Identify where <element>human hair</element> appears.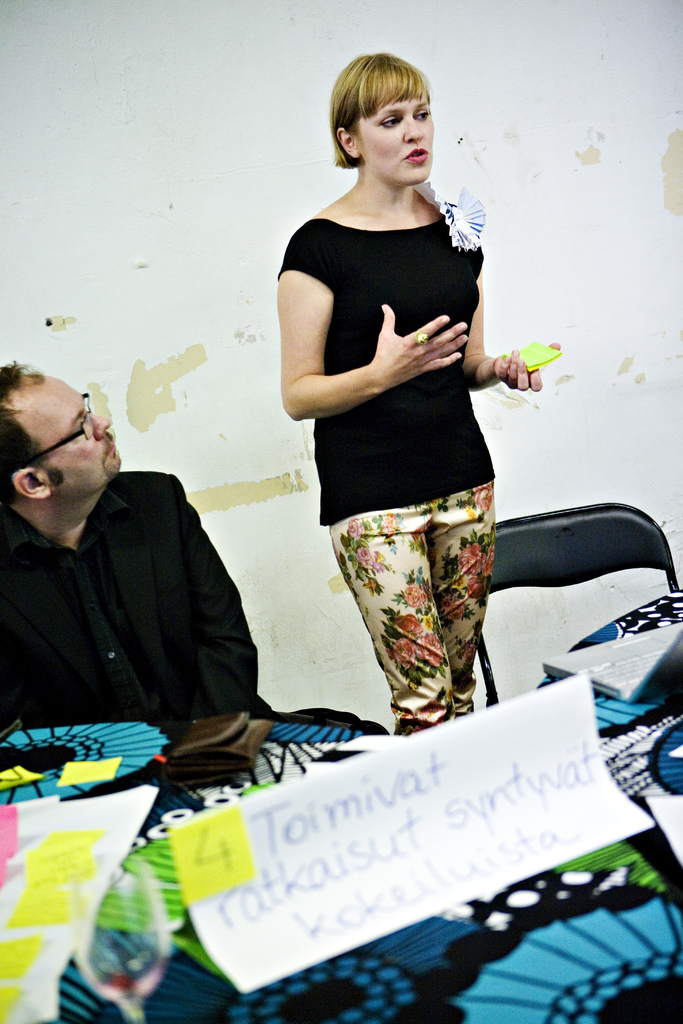
Appears at 0 356 65 505.
